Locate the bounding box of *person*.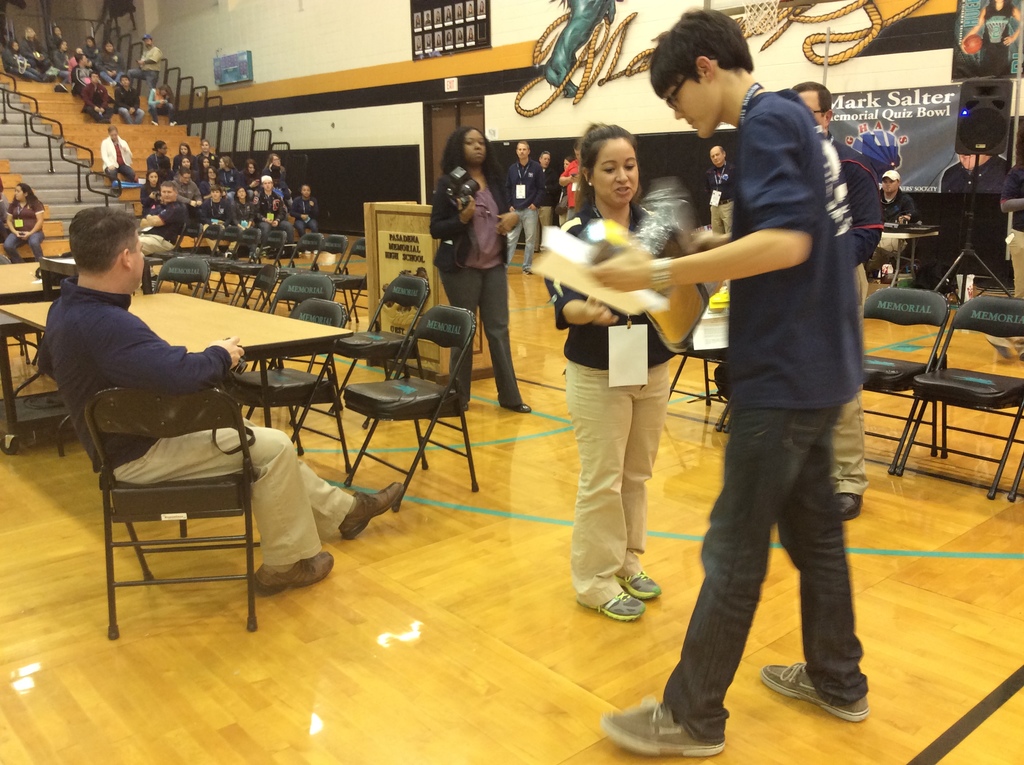
Bounding box: 802, 85, 884, 517.
